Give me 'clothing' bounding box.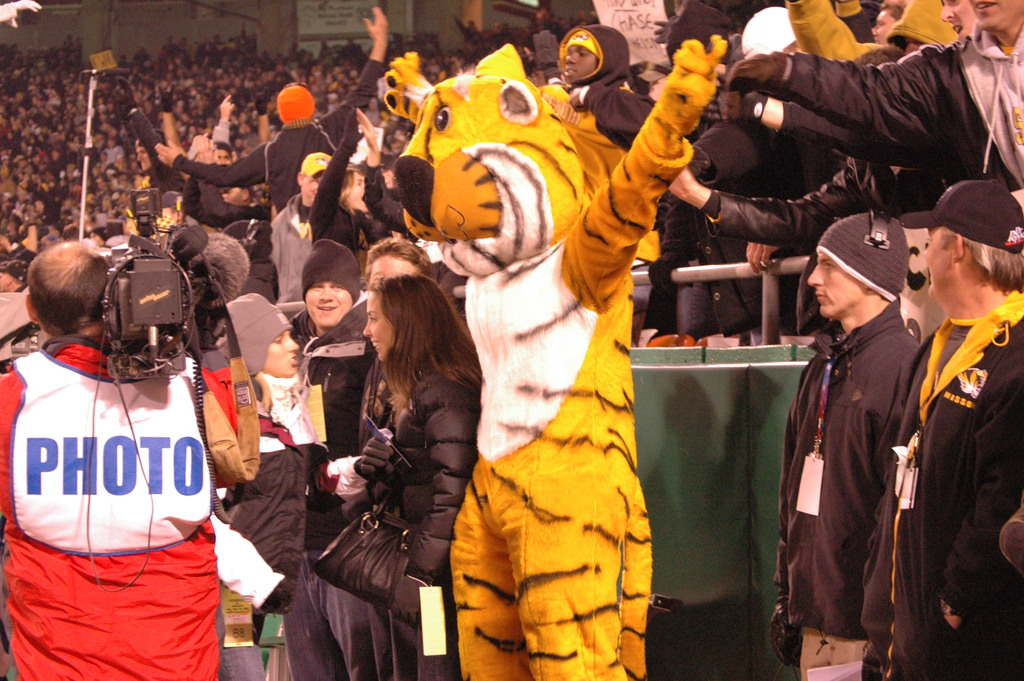
269 197 320 306.
